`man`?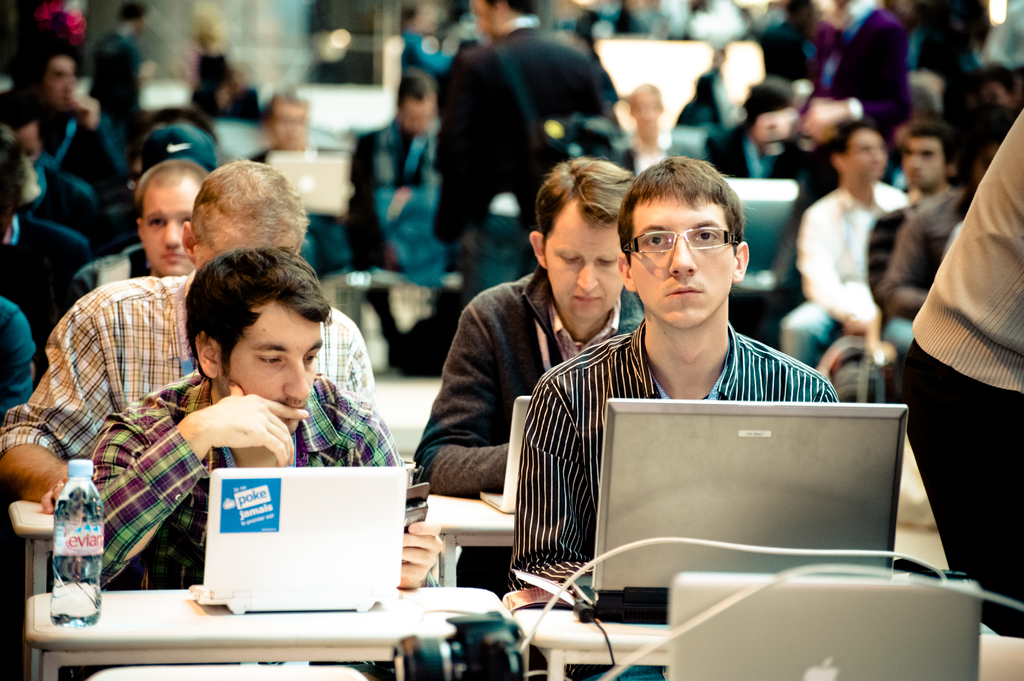
(x1=868, y1=120, x2=959, y2=364)
